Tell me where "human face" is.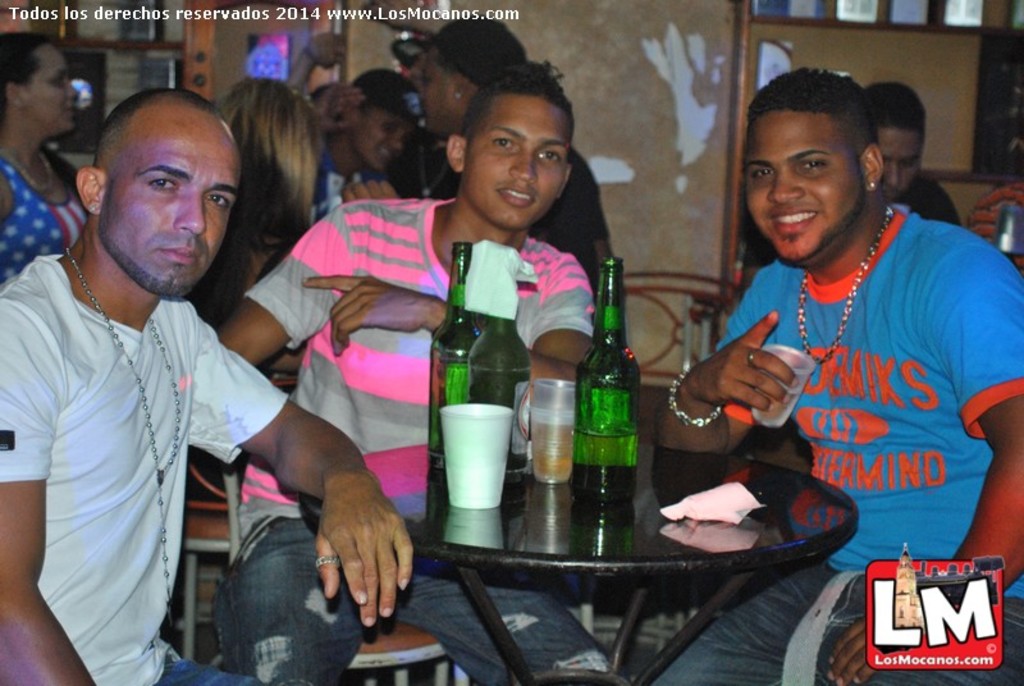
"human face" is at left=100, top=133, right=236, bottom=301.
